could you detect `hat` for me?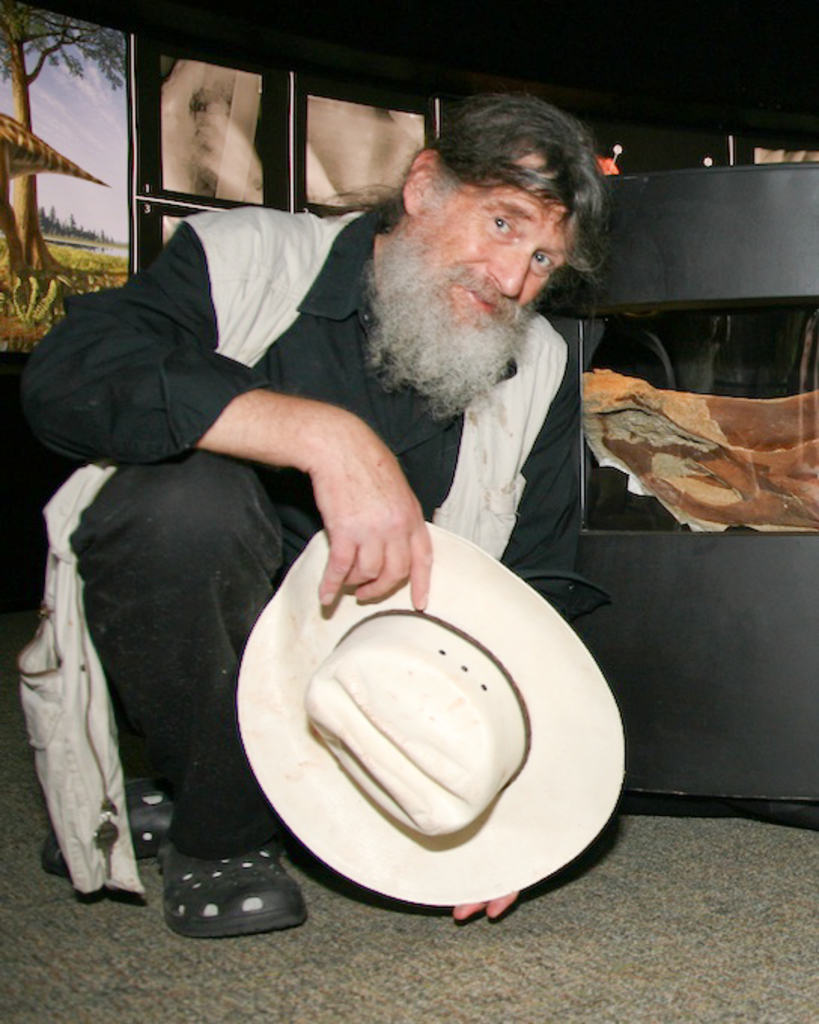
Detection result: BBox(235, 515, 628, 910).
